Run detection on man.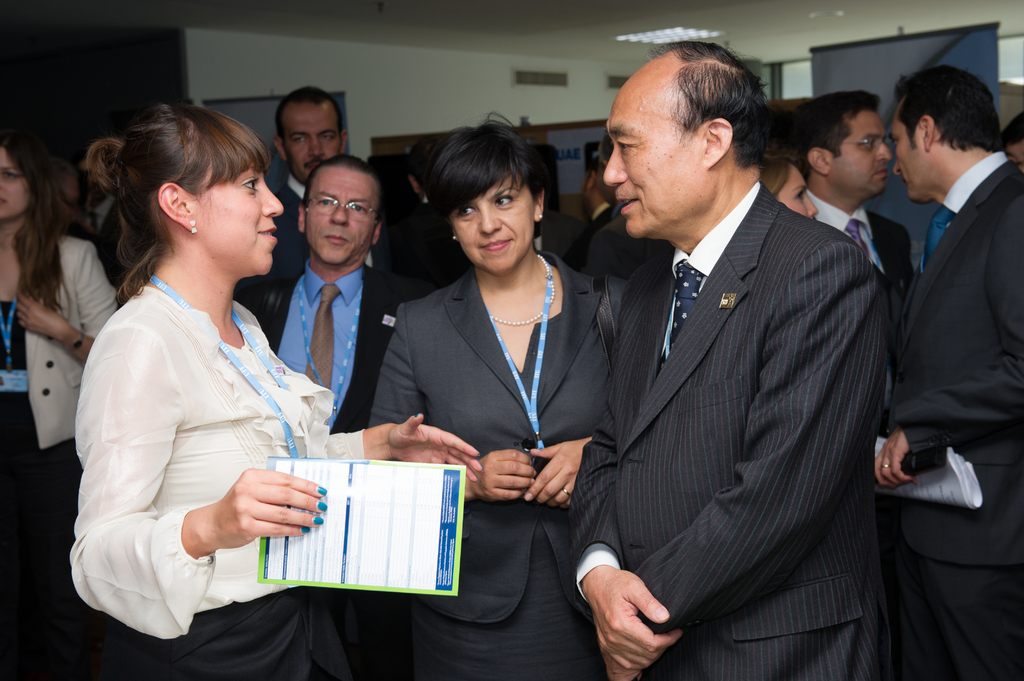
Result: (x1=243, y1=152, x2=404, y2=429).
